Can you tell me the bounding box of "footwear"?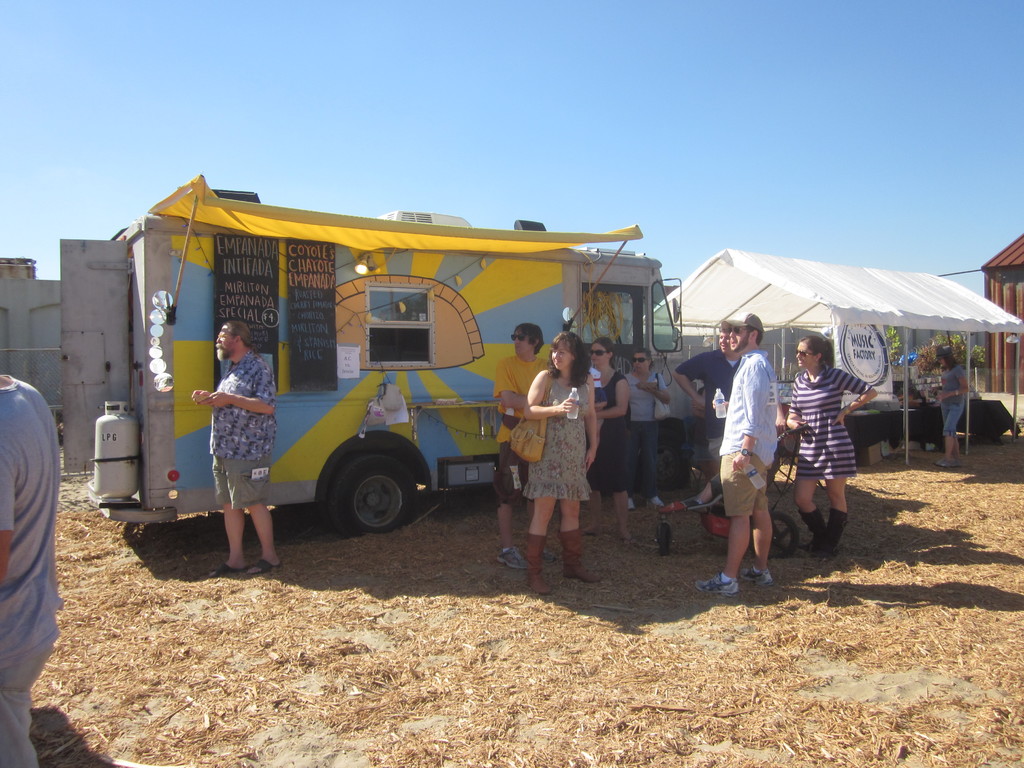
<box>557,530,599,583</box>.
